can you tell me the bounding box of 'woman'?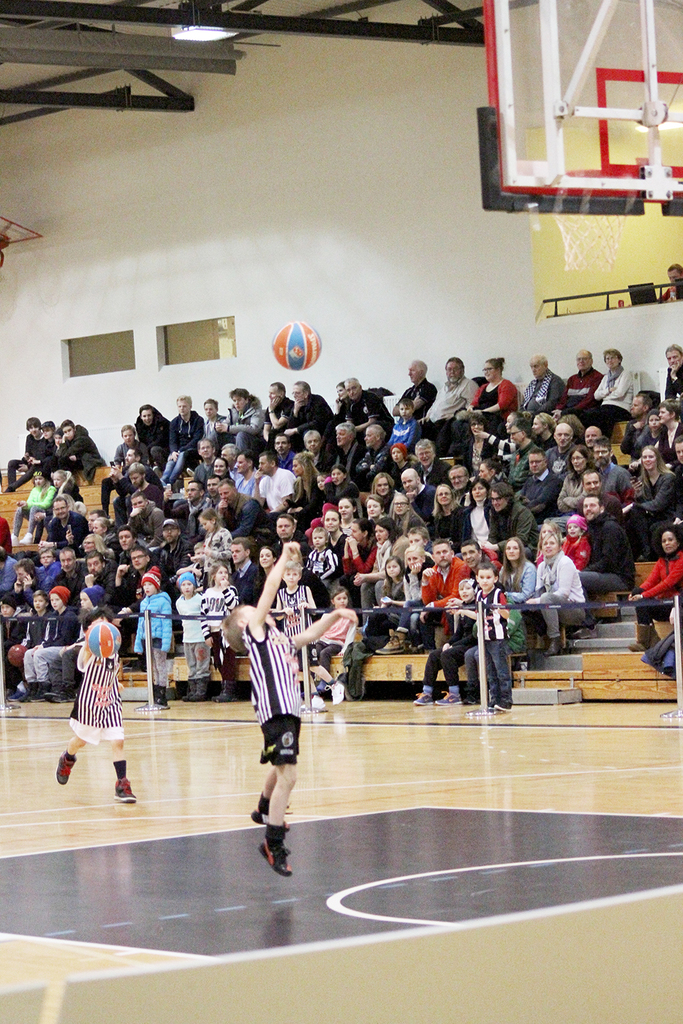
detection(632, 444, 675, 564).
